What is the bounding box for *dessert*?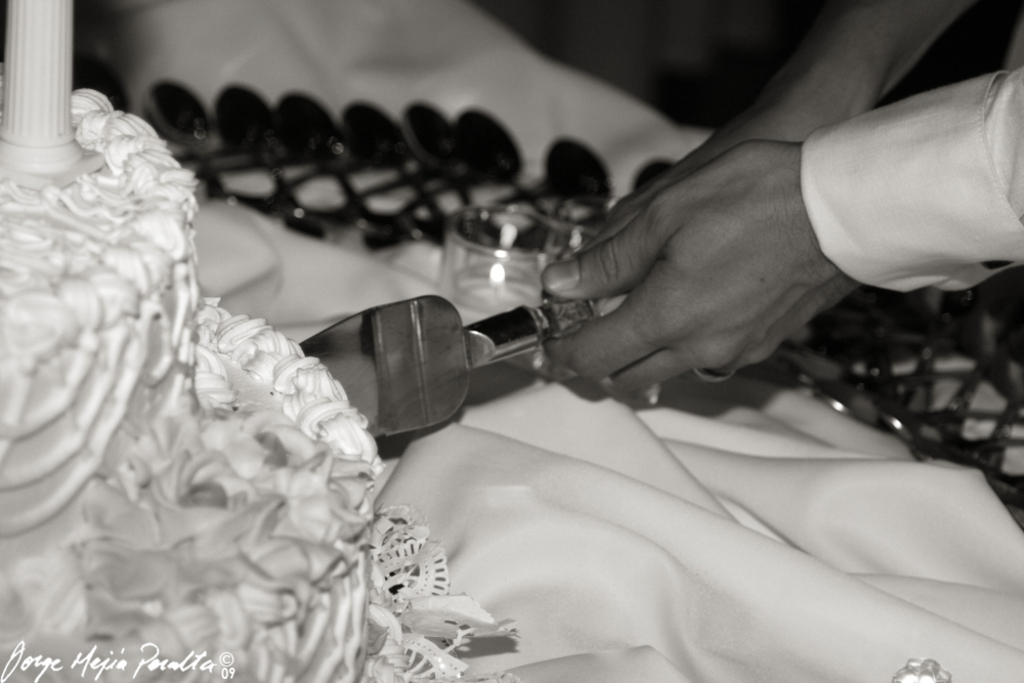
0,0,401,682.
